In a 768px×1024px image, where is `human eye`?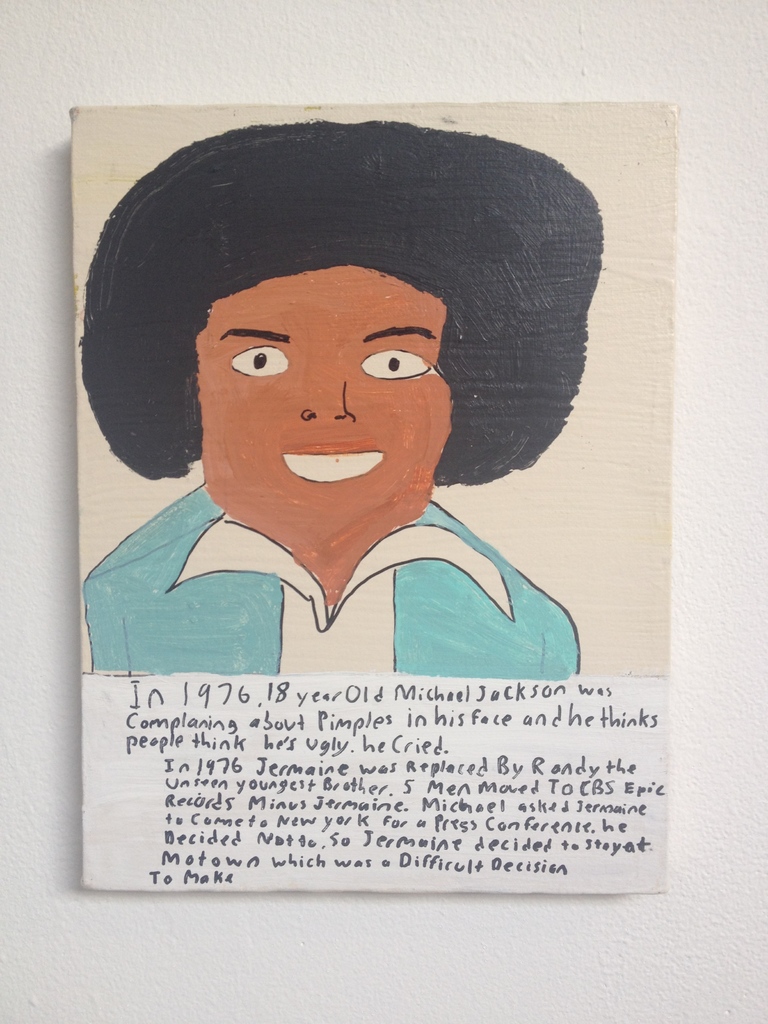
x1=226 y1=338 x2=289 y2=385.
